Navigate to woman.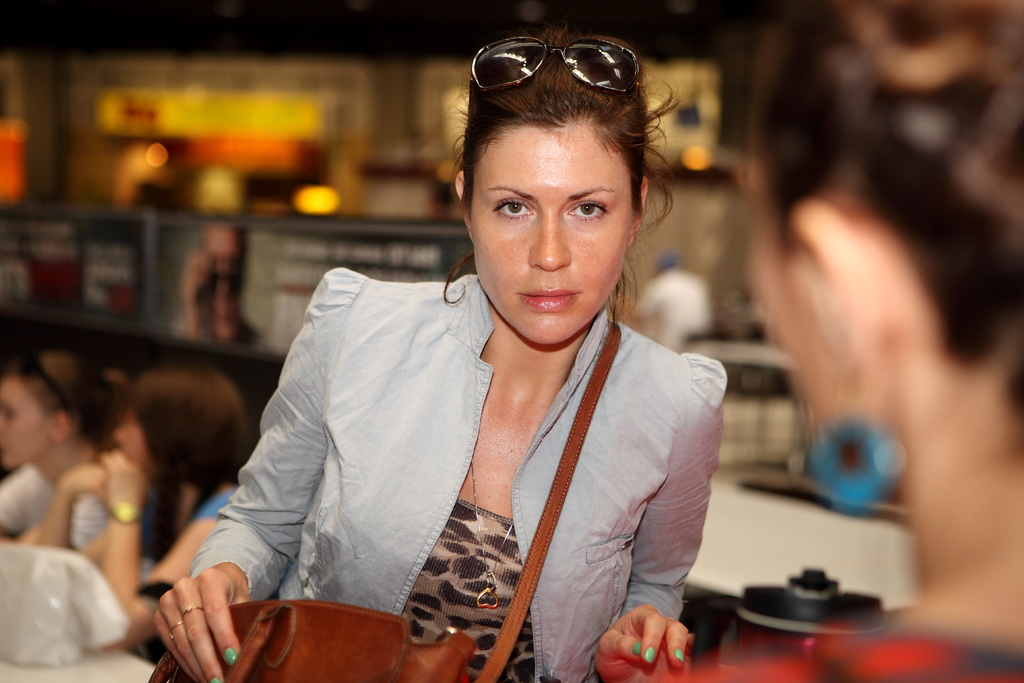
Navigation target: region(36, 367, 253, 659).
